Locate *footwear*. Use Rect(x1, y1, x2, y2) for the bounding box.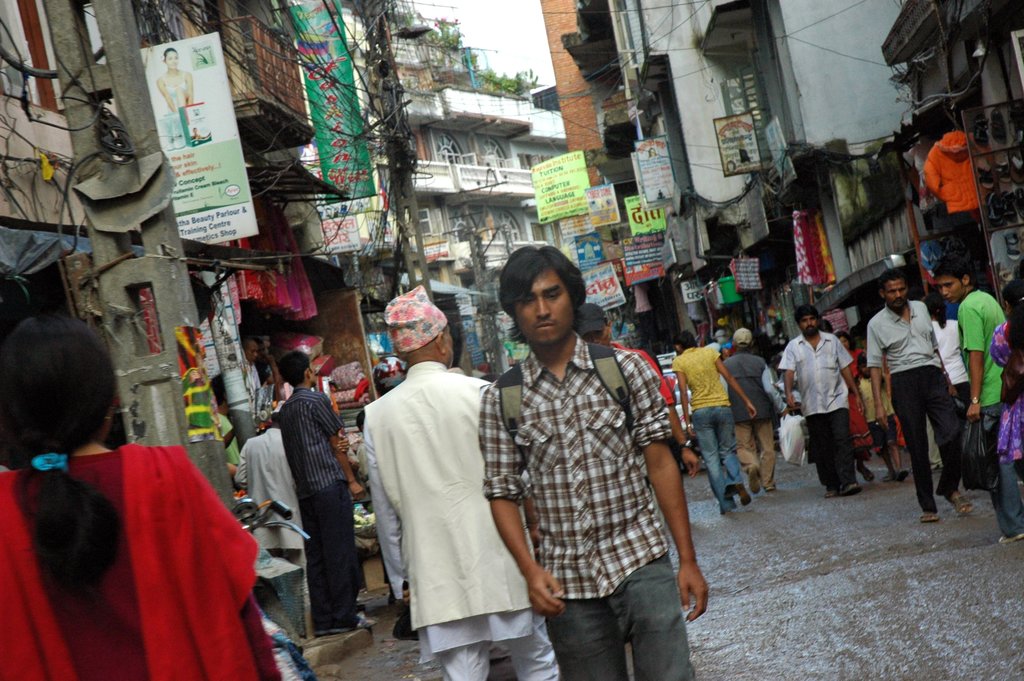
Rect(898, 468, 911, 482).
